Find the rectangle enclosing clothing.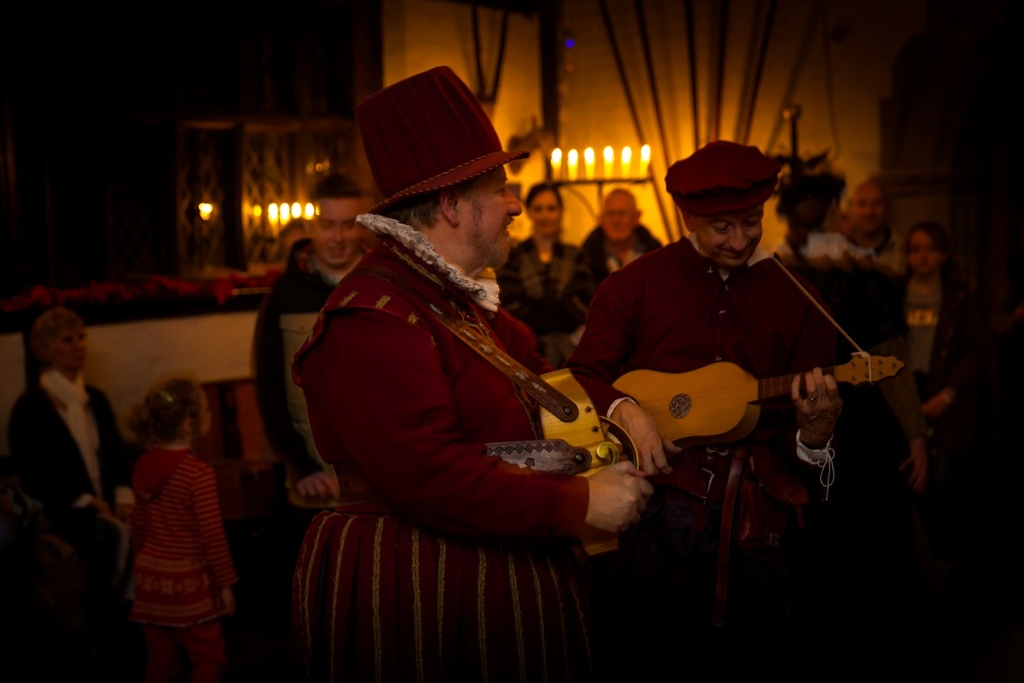
crop(899, 267, 968, 504).
